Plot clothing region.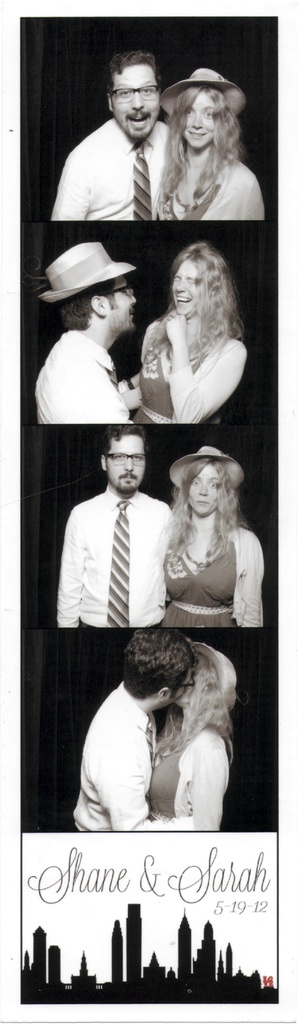
Plotted at 44,116,167,221.
